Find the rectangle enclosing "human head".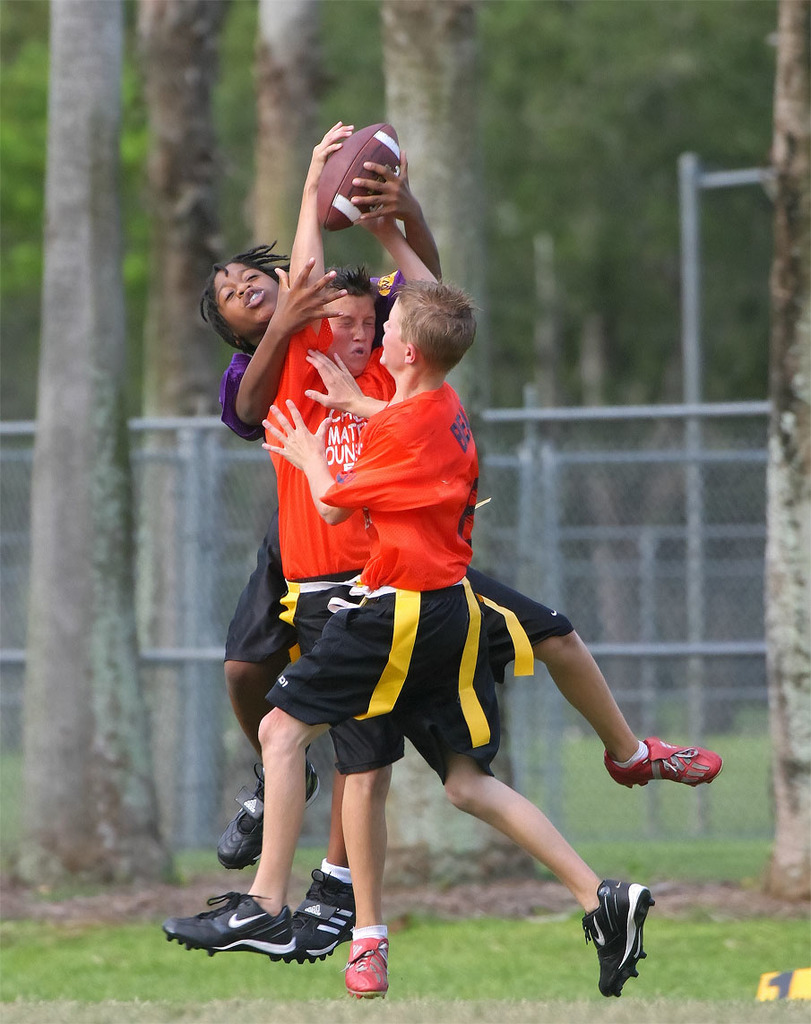
Rect(321, 273, 377, 375).
